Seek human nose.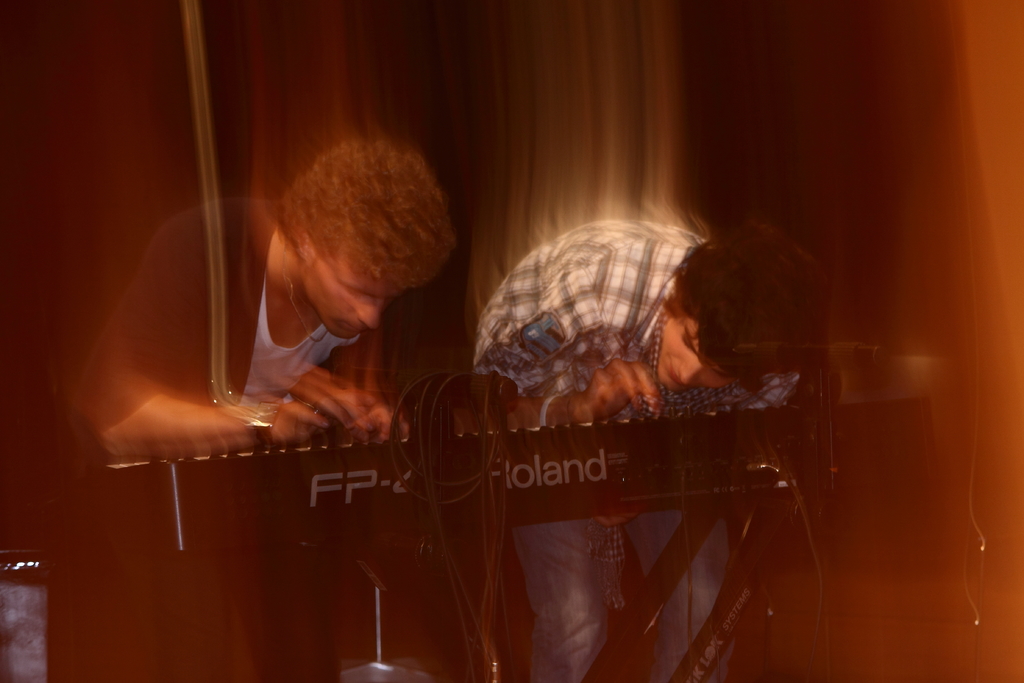
[676,360,701,388].
